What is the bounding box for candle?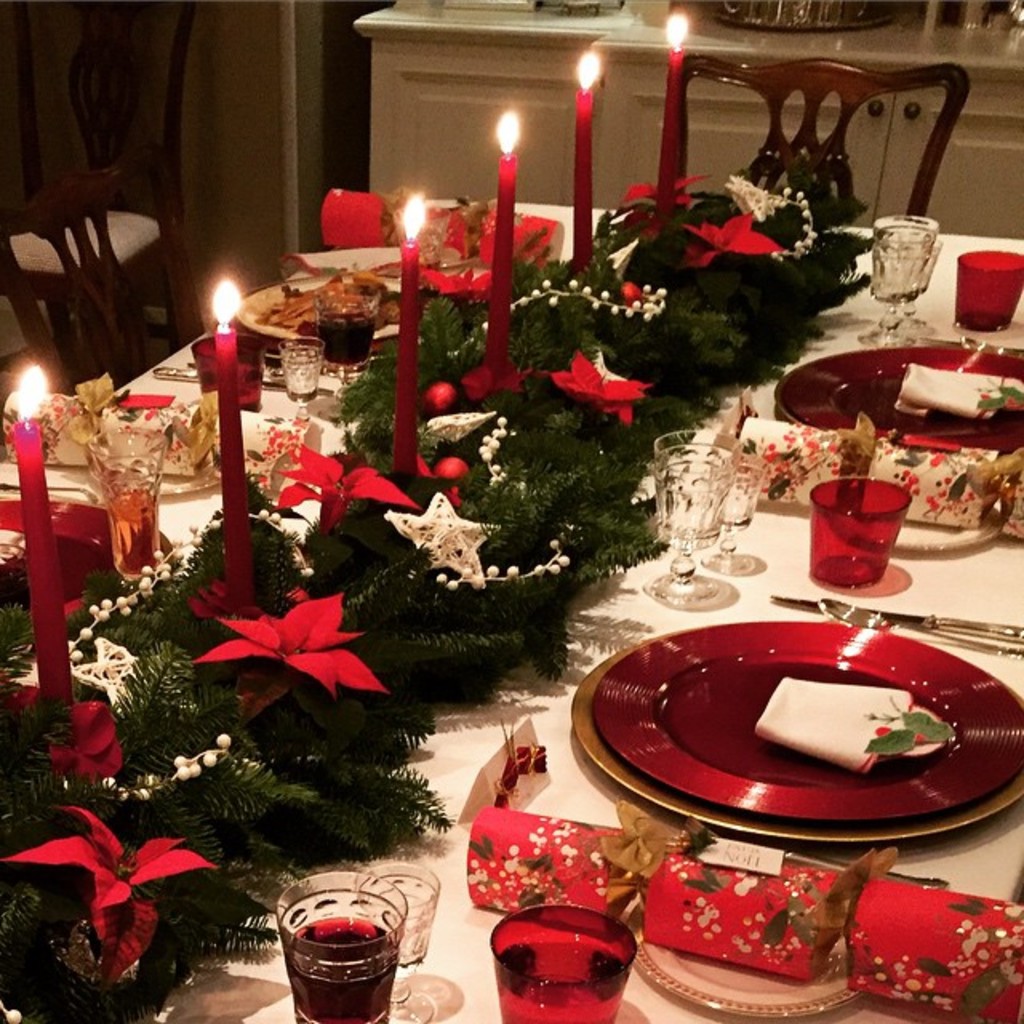
653 10 686 218.
